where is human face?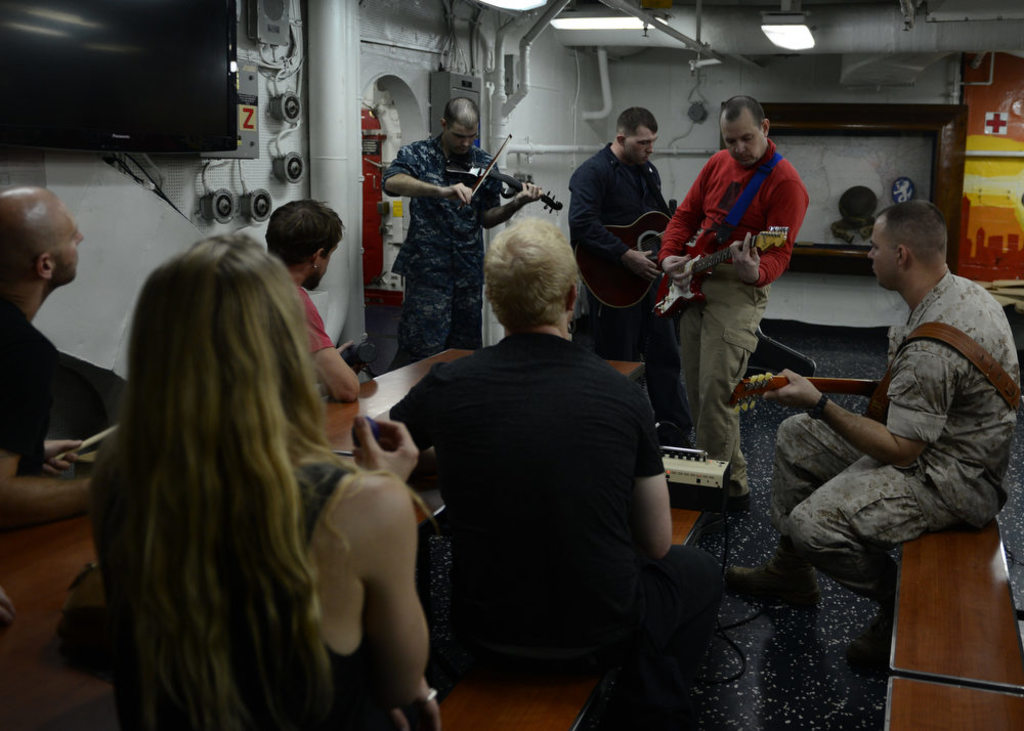
868, 221, 895, 286.
